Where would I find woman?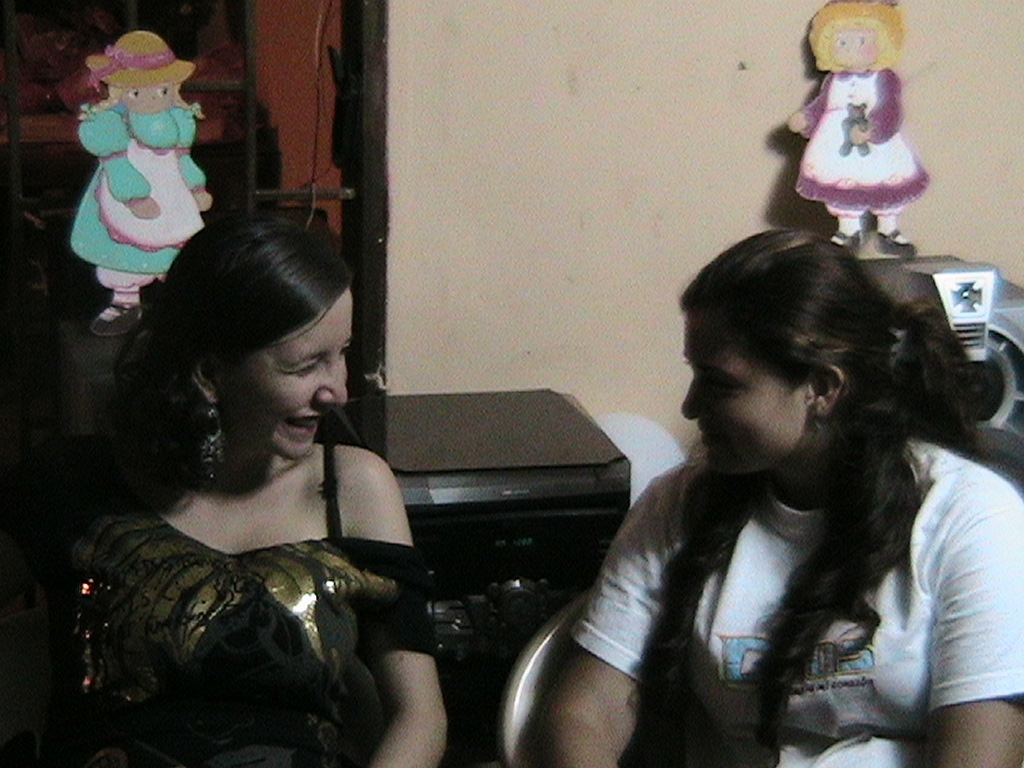
At [515, 227, 1023, 767].
